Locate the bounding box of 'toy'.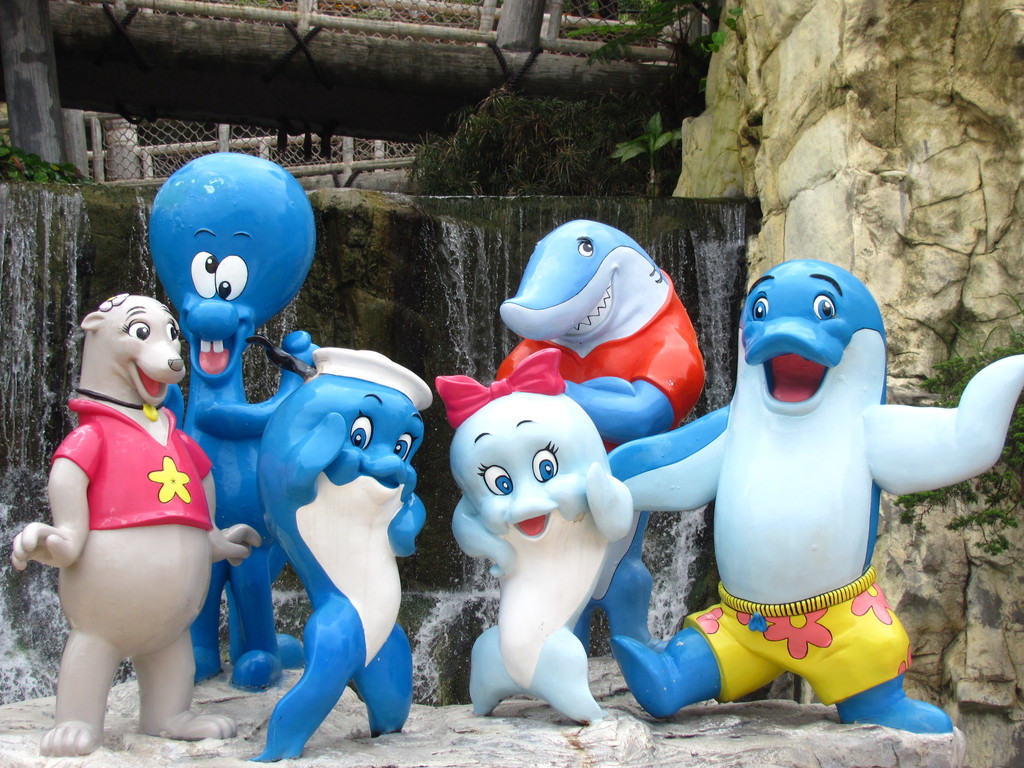
Bounding box: pyautogui.locateOnScreen(23, 262, 247, 740).
